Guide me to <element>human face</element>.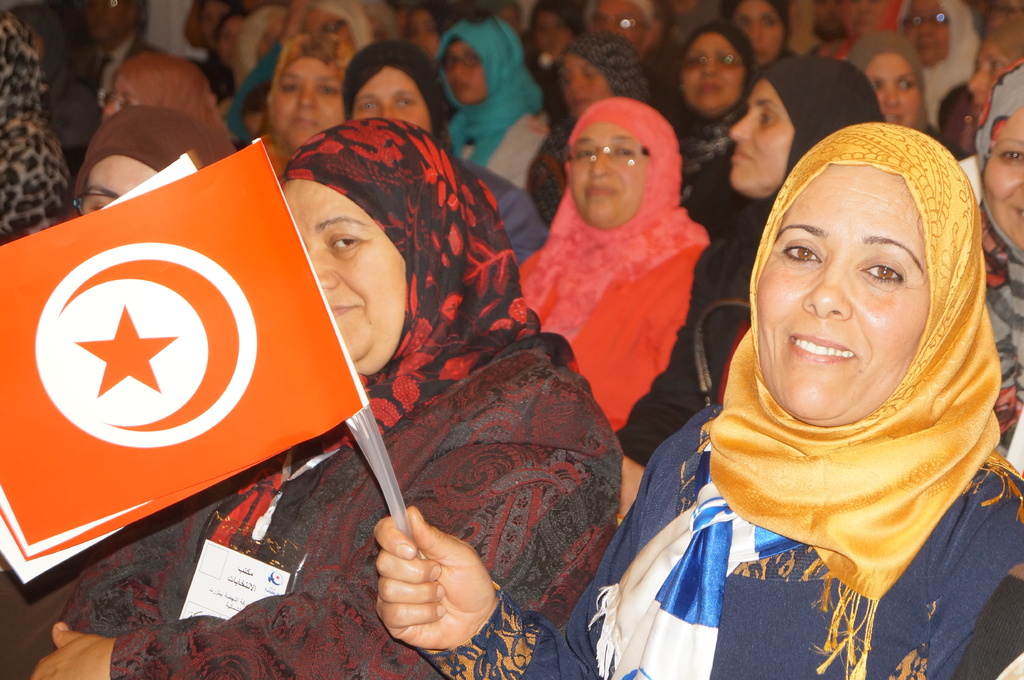
Guidance: BBox(563, 118, 651, 228).
